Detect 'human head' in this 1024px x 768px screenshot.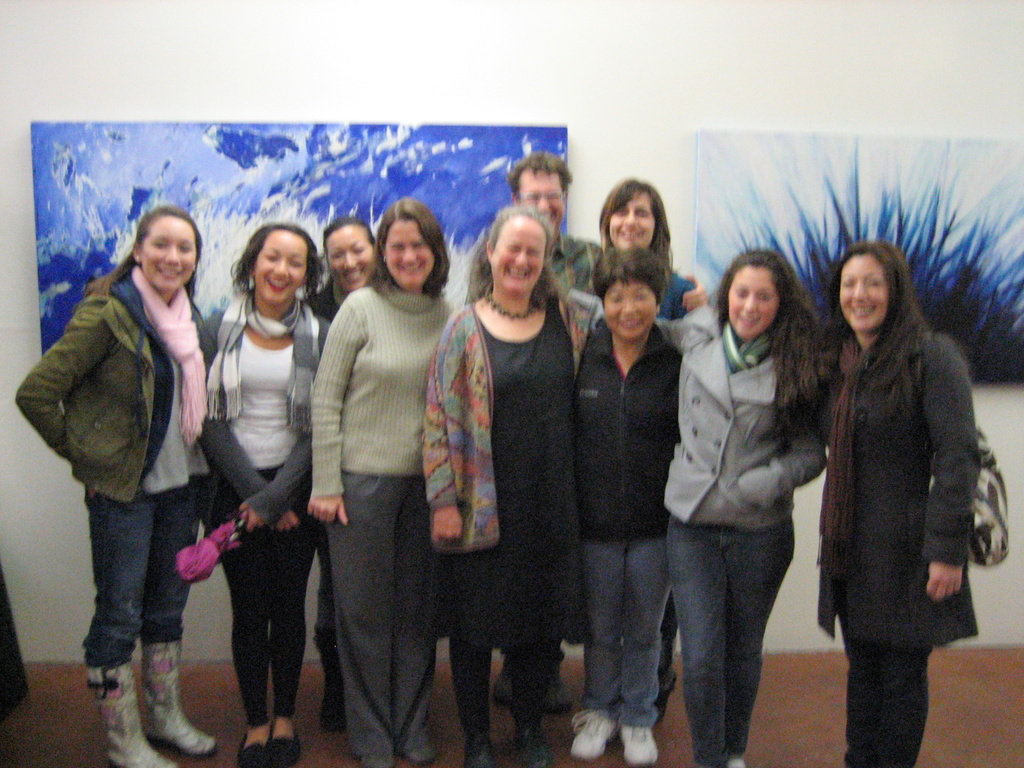
Detection: <region>723, 250, 796, 342</region>.
